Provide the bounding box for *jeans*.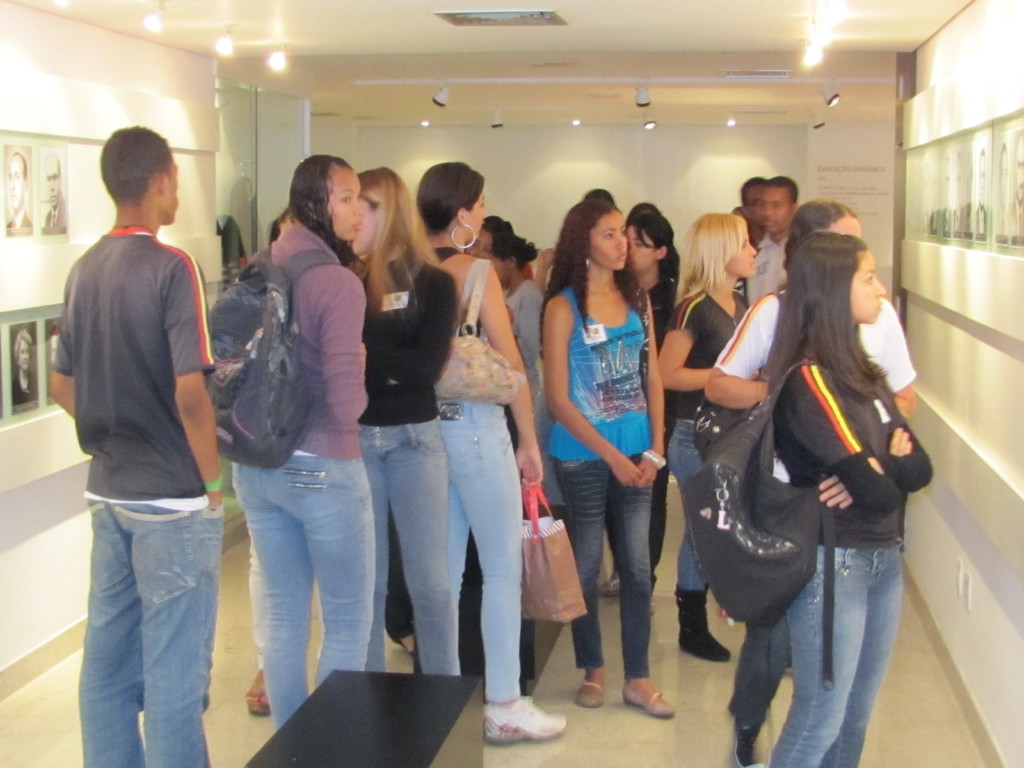
[712,618,810,767].
